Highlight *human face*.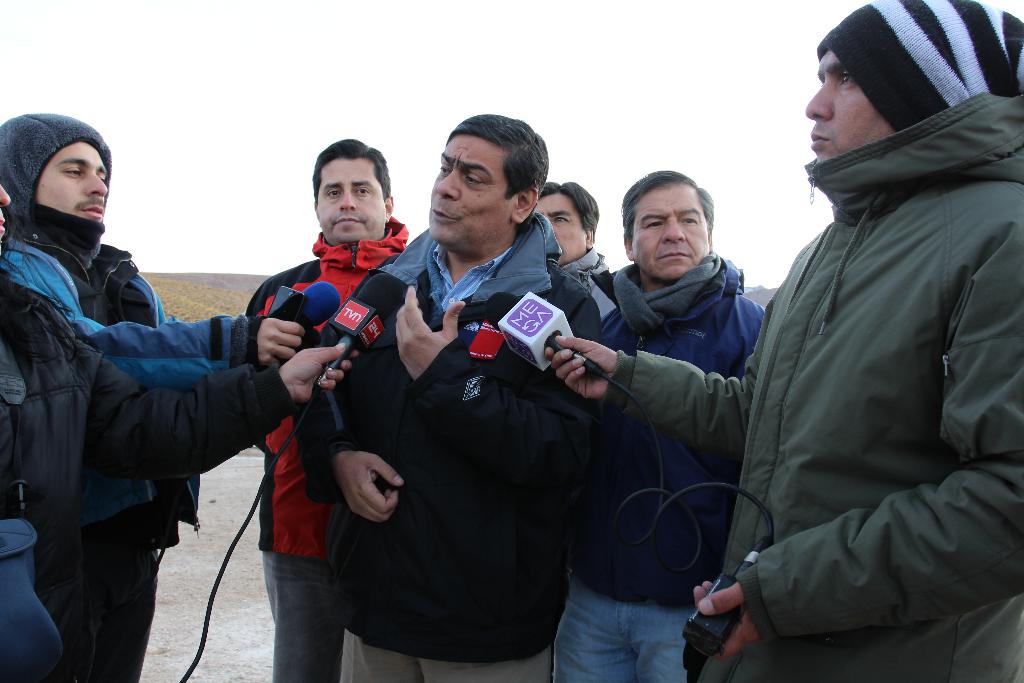
Highlighted region: (806,50,900,160).
